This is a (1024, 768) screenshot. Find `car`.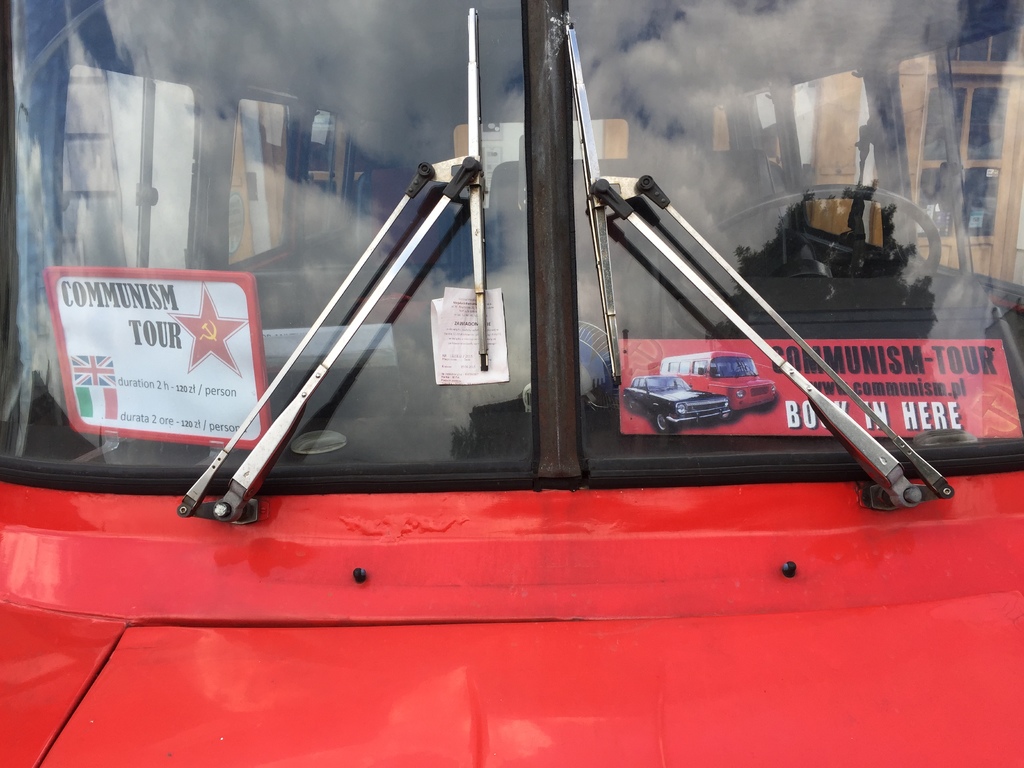
Bounding box: bbox=[621, 373, 728, 434].
